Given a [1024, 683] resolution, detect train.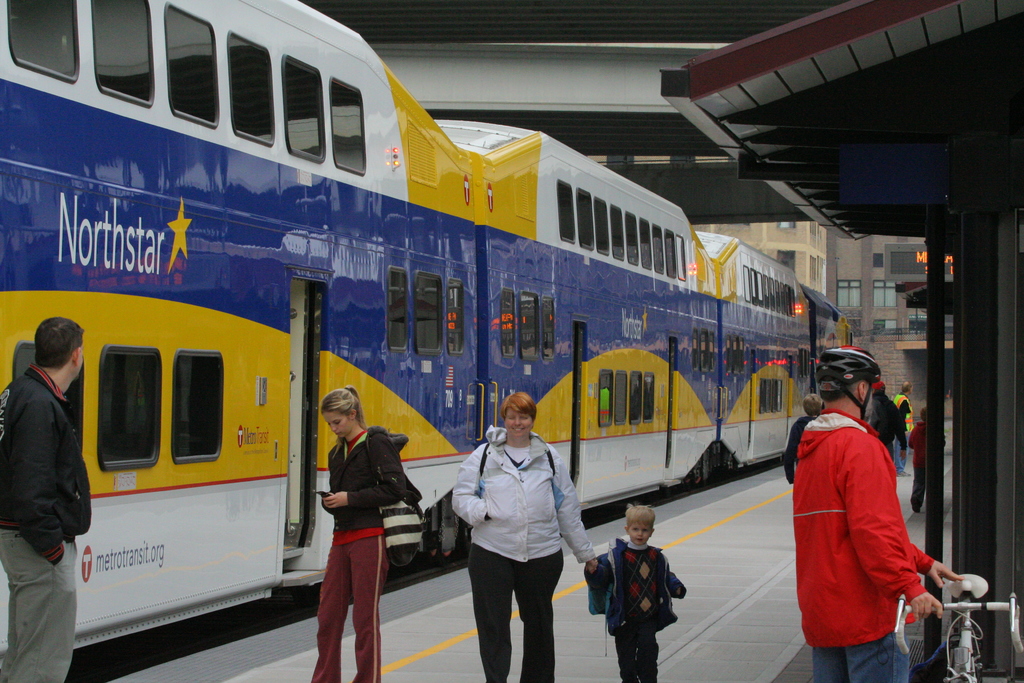
crop(0, 0, 859, 675).
